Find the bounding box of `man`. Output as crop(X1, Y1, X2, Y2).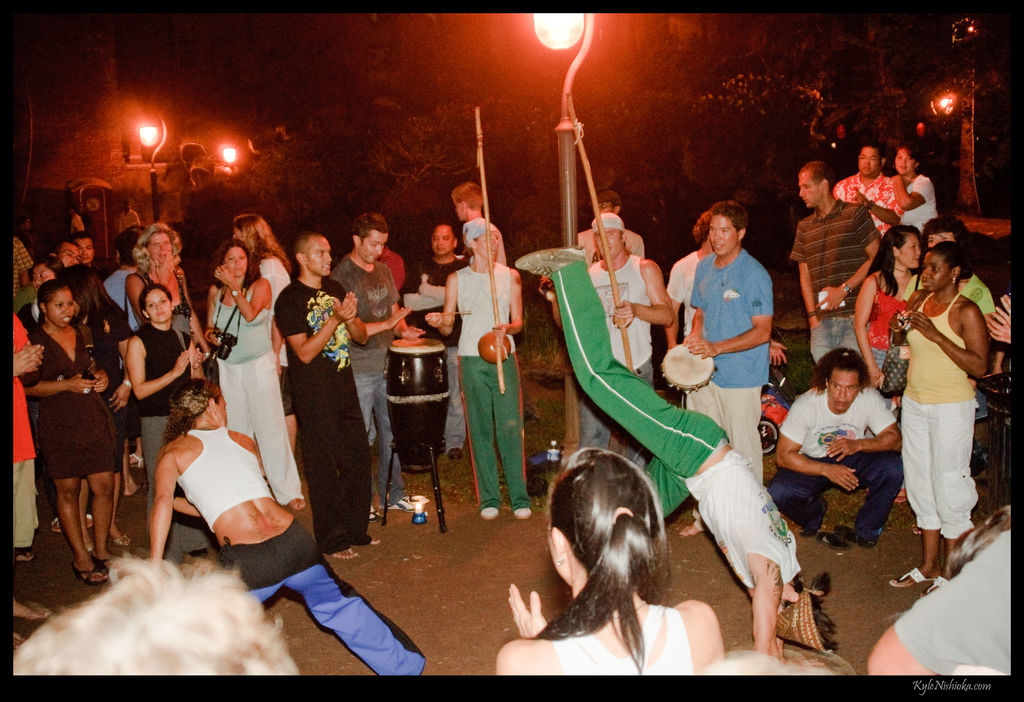
crop(510, 247, 844, 660).
